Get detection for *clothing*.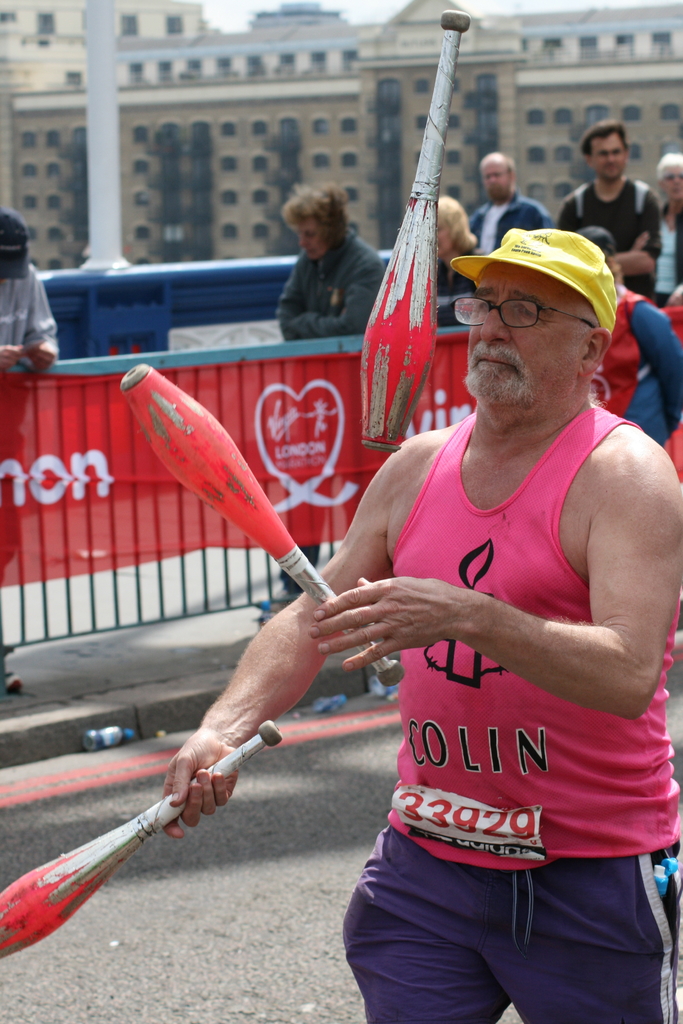
Detection: (549,173,659,300).
